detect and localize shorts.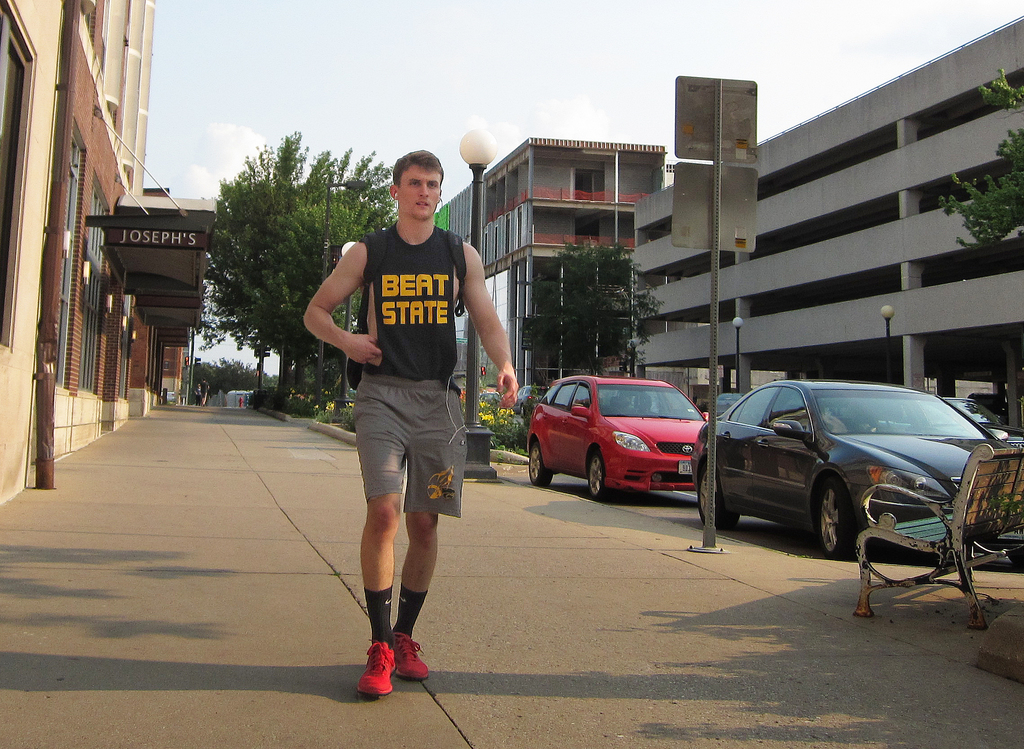
Localized at left=336, top=373, right=474, bottom=532.
